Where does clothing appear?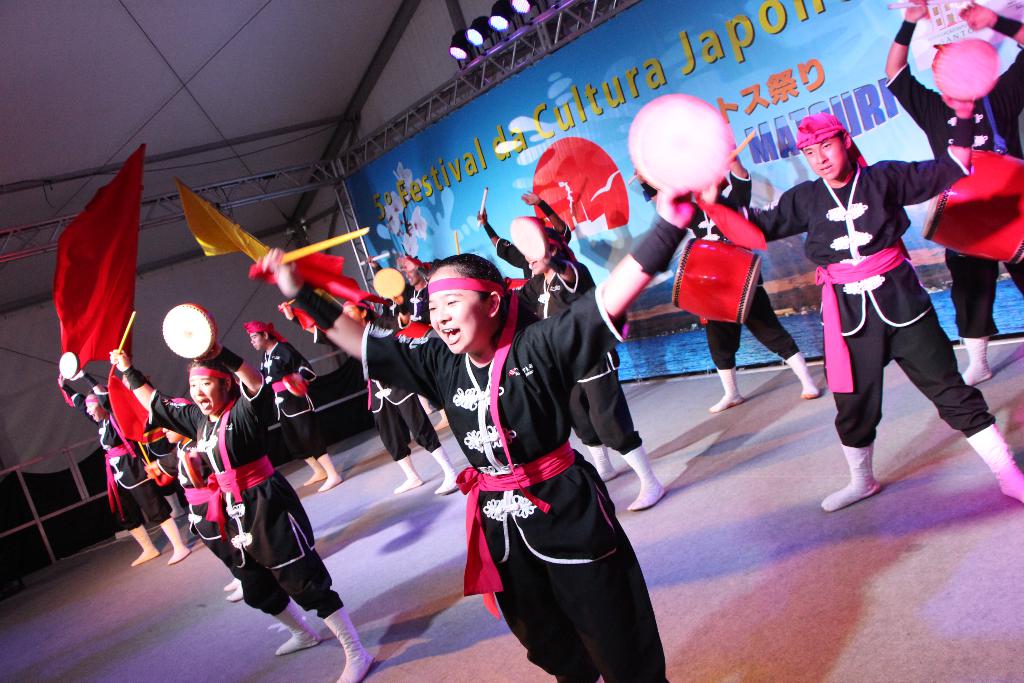
Appears at (259, 340, 317, 454).
